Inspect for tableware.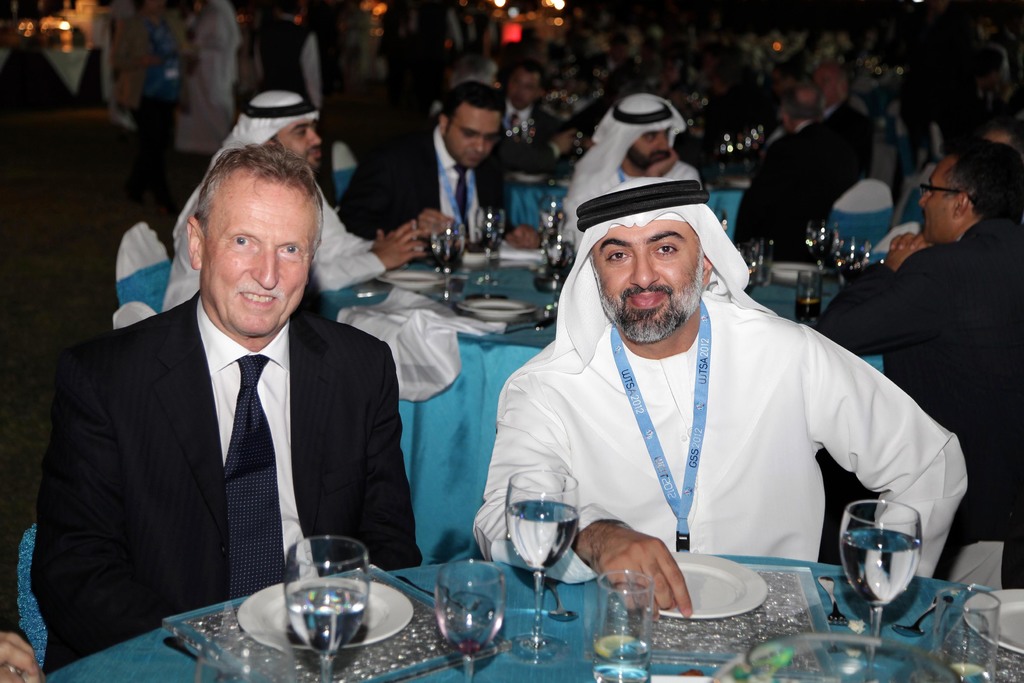
Inspection: l=807, t=222, r=840, b=276.
